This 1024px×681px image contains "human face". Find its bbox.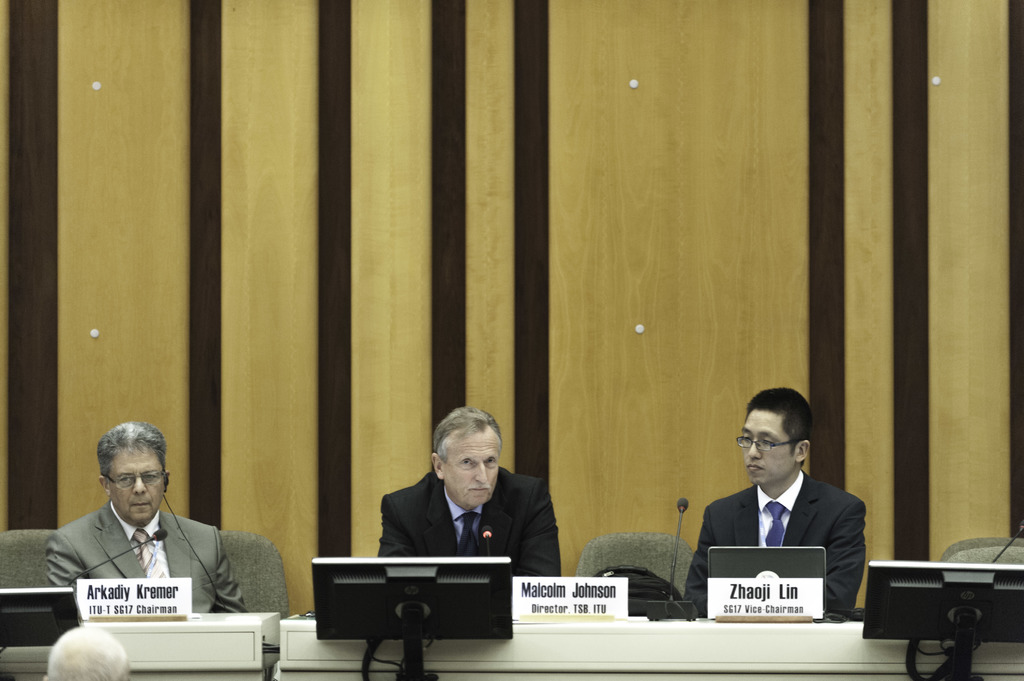
[x1=441, y1=429, x2=503, y2=509].
